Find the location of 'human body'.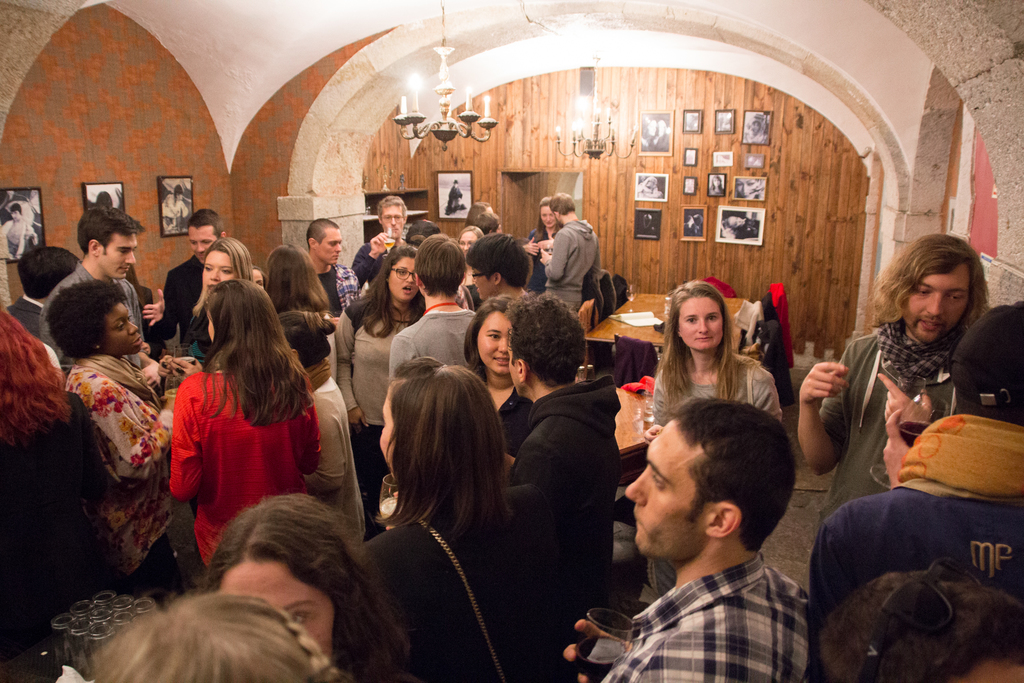
Location: region(650, 346, 788, 596).
